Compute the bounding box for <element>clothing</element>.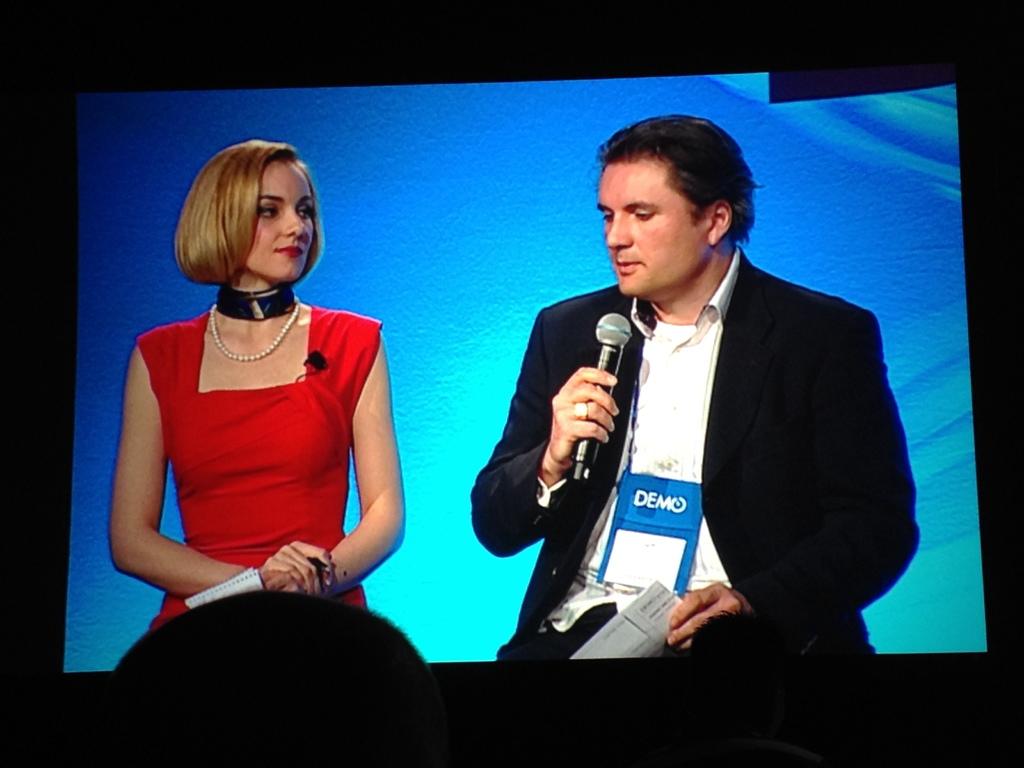
region(545, 240, 736, 637).
